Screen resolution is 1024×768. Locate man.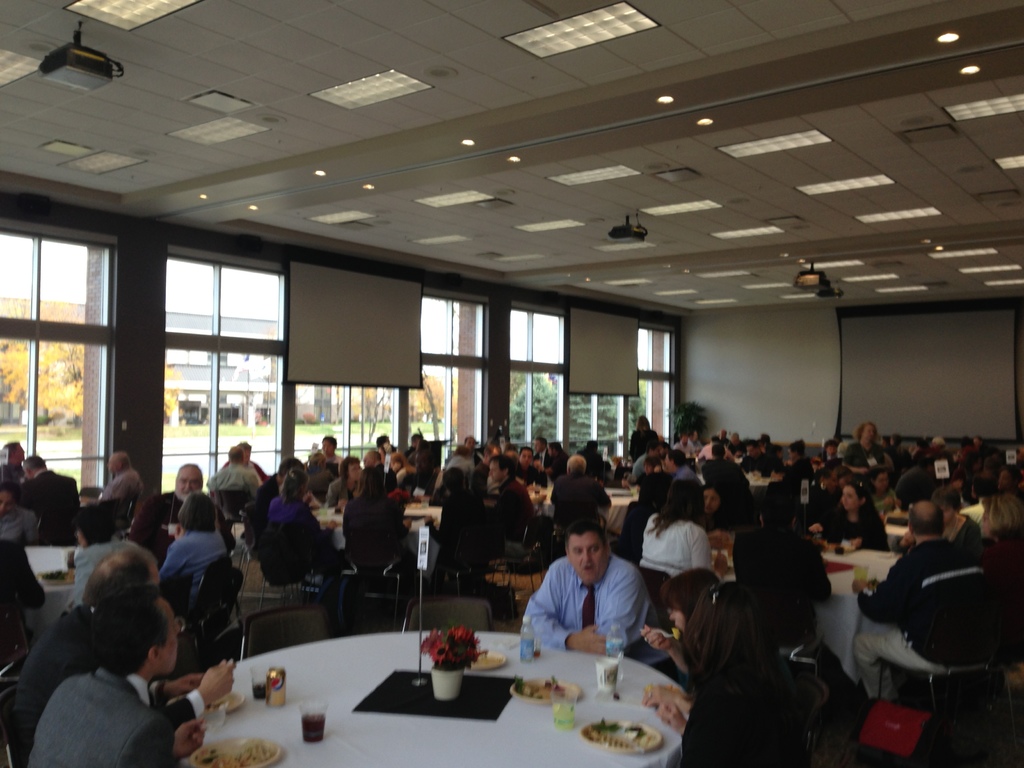
<region>683, 433, 695, 457</region>.
